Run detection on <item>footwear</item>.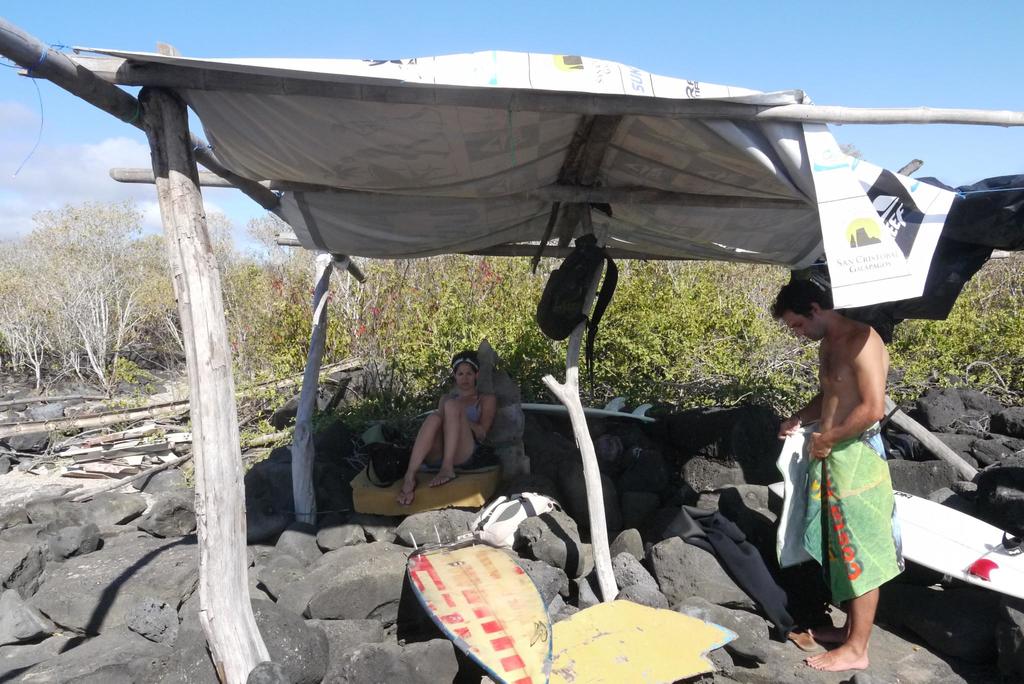
Result: [428,476,458,489].
